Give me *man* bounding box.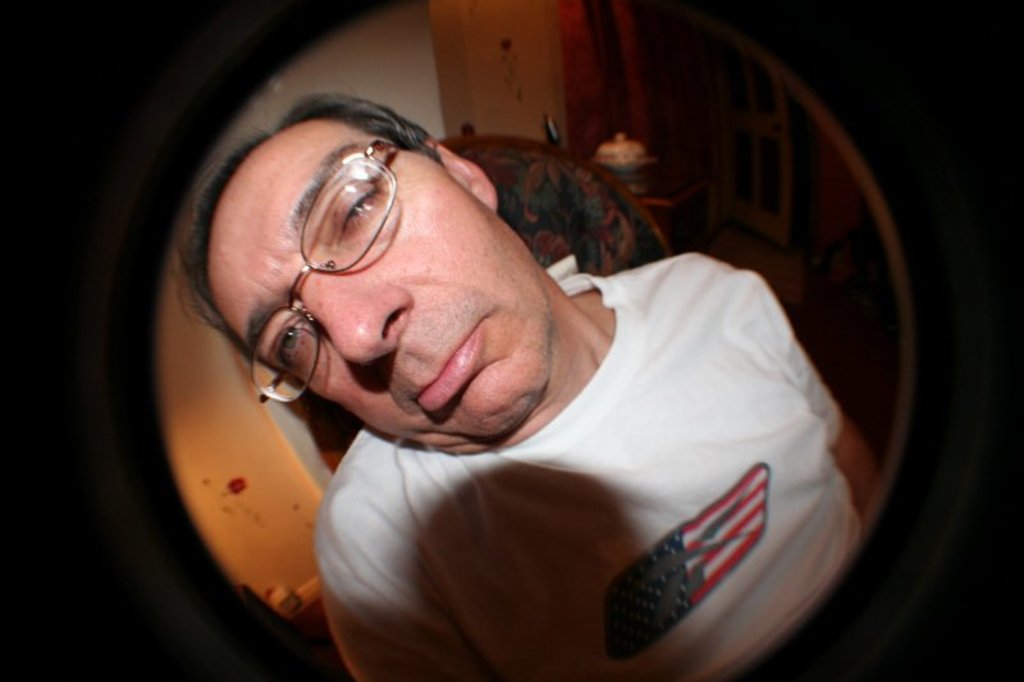
locate(100, 72, 925, 640).
